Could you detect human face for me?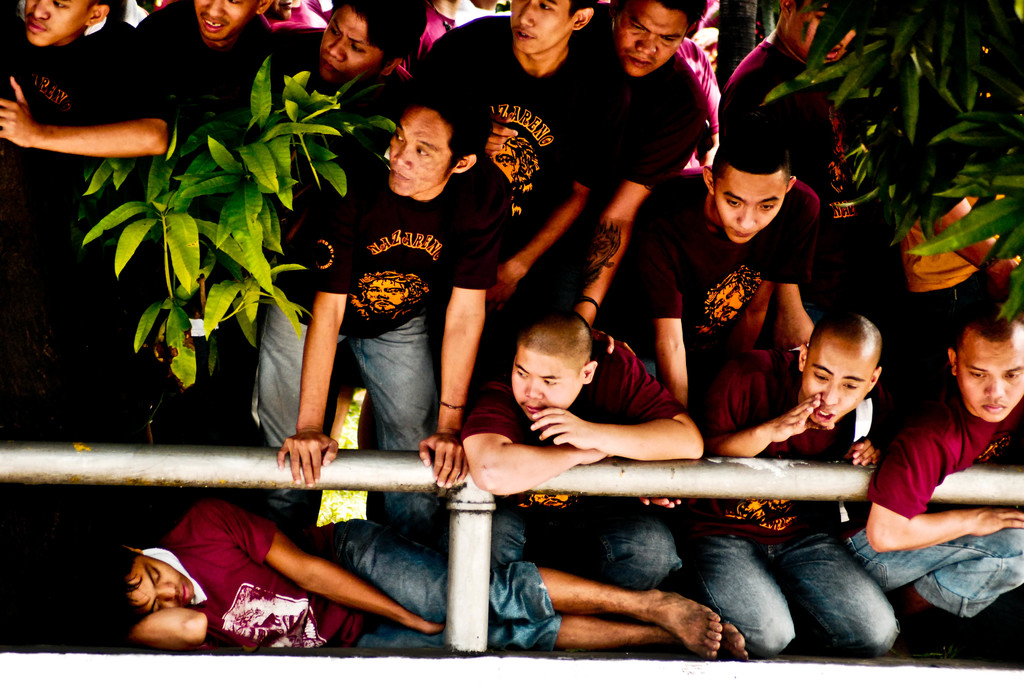
Detection result: (x1=319, y1=8, x2=381, y2=81).
